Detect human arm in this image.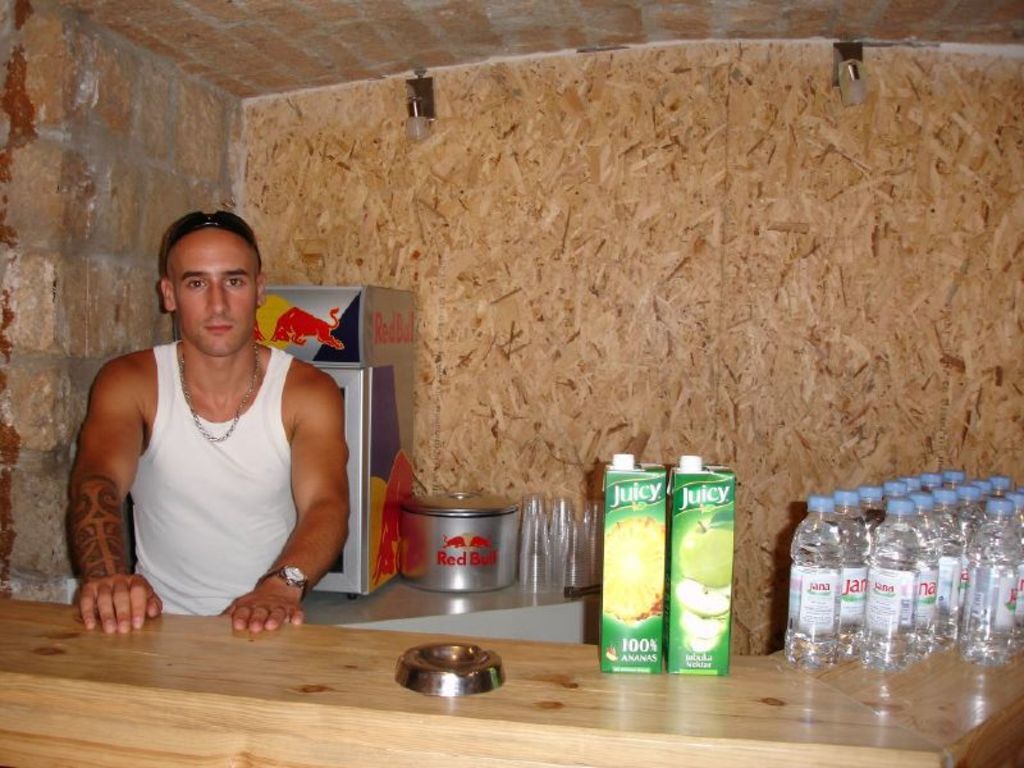
Detection: 227, 387, 351, 634.
